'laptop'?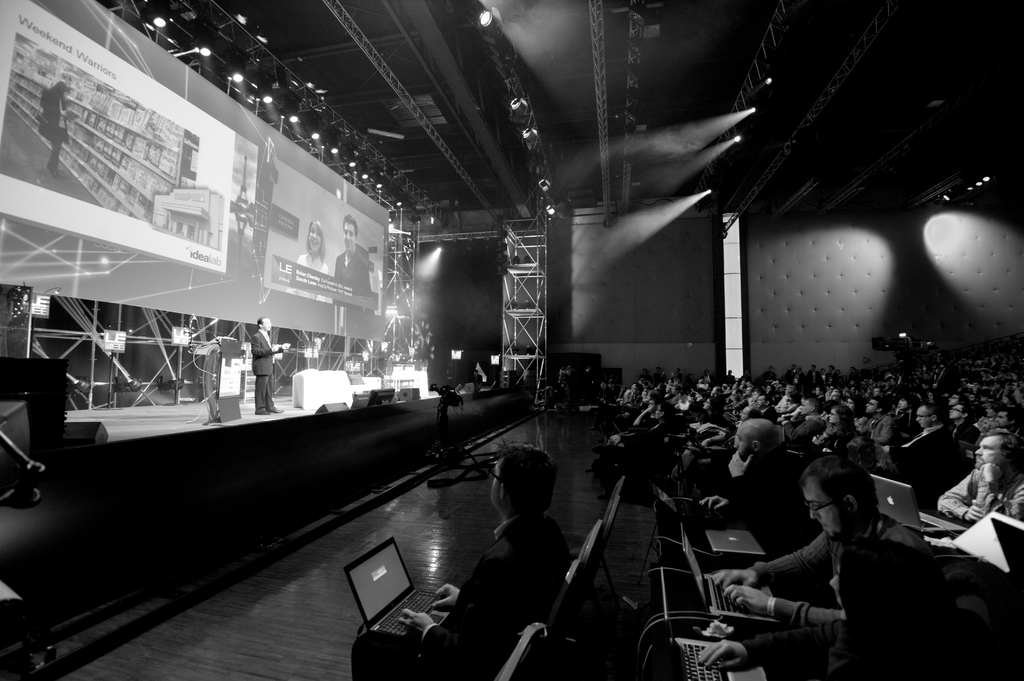
region(774, 422, 803, 456)
